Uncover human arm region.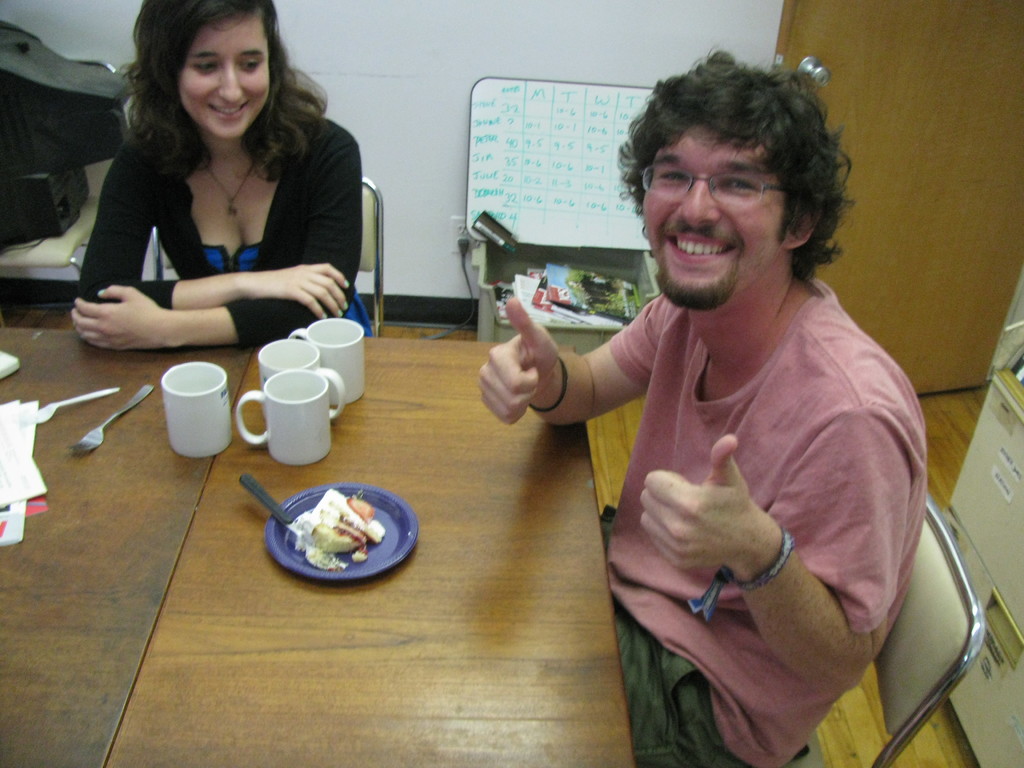
Uncovered: x1=472, y1=295, x2=666, y2=435.
